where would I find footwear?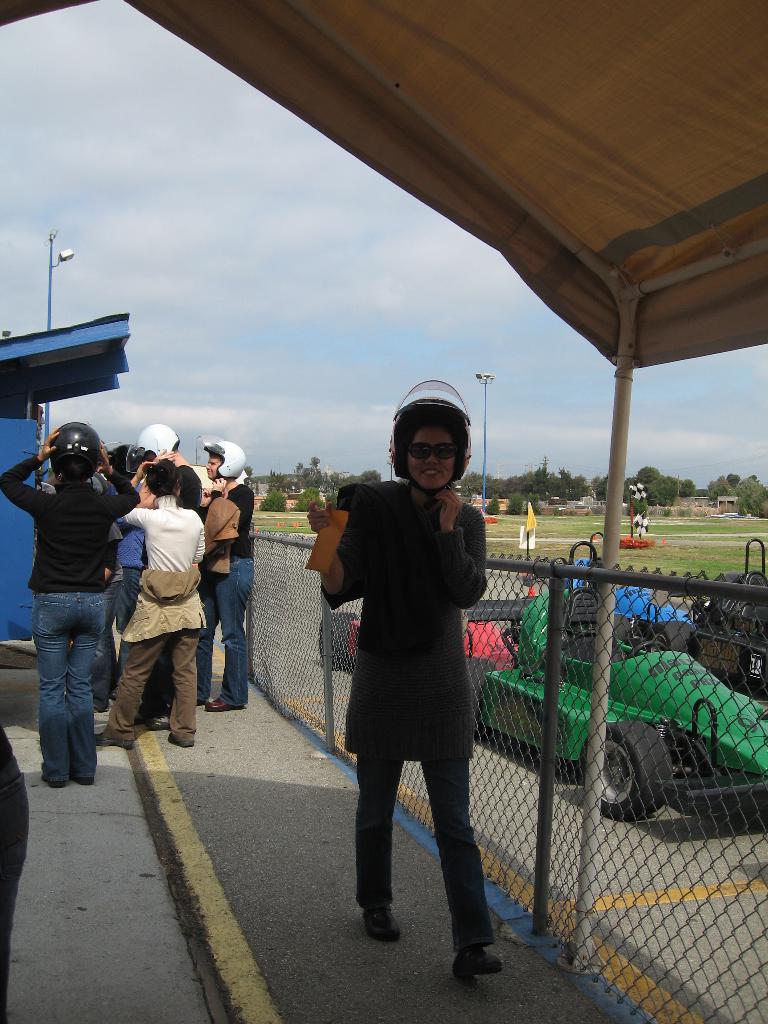
At bbox(72, 776, 93, 788).
